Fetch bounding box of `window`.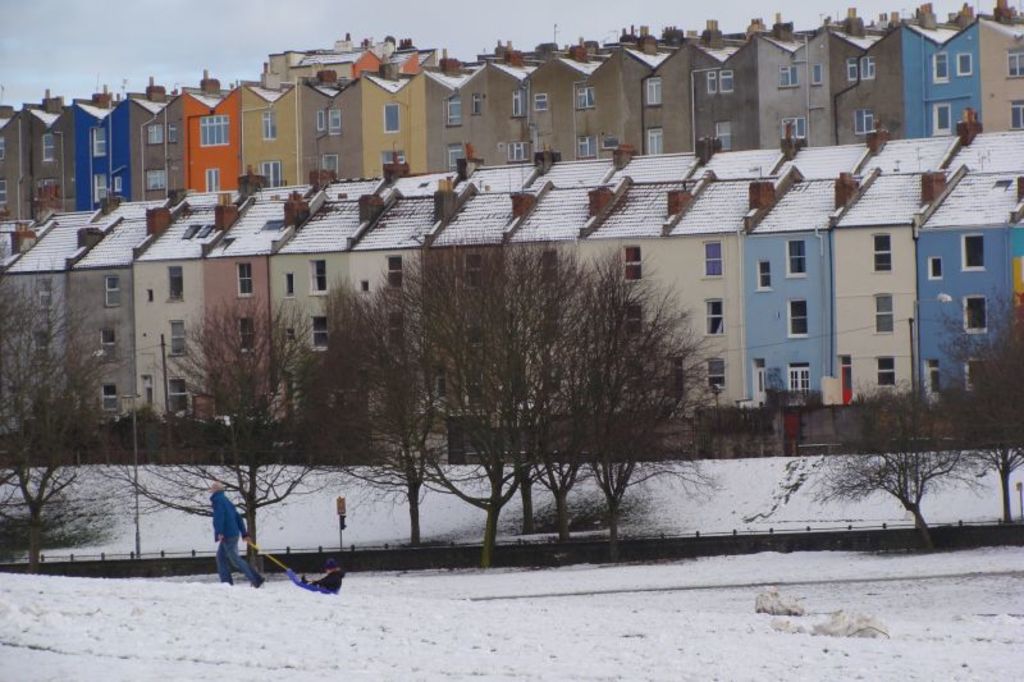
Bbox: BBox(874, 233, 892, 273).
